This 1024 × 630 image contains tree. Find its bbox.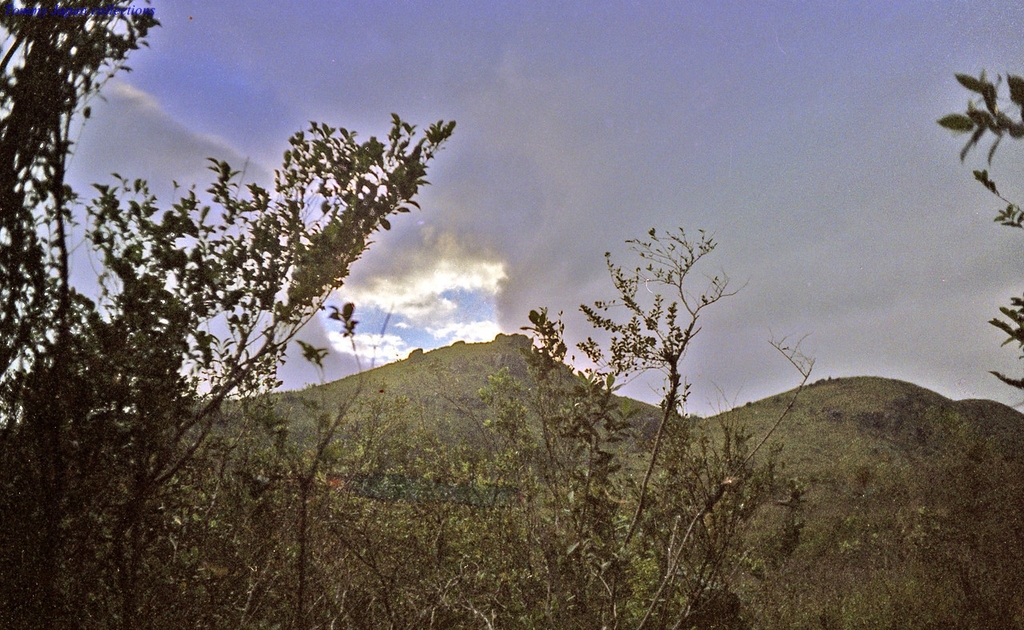
bbox=[930, 63, 1023, 392].
